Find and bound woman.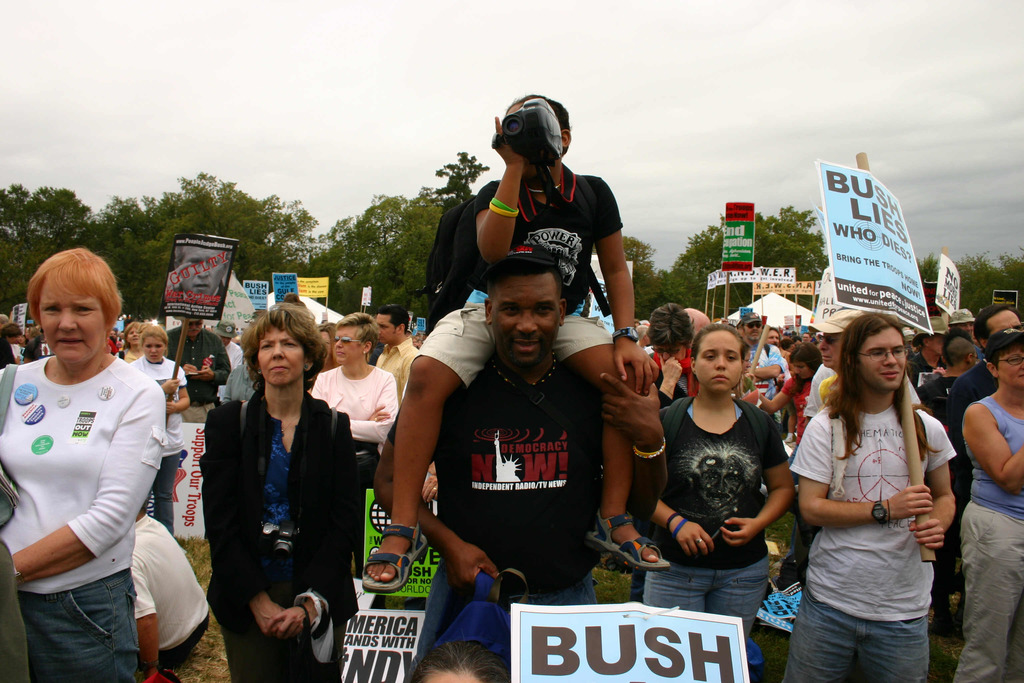
Bound: 0 247 159 682.
